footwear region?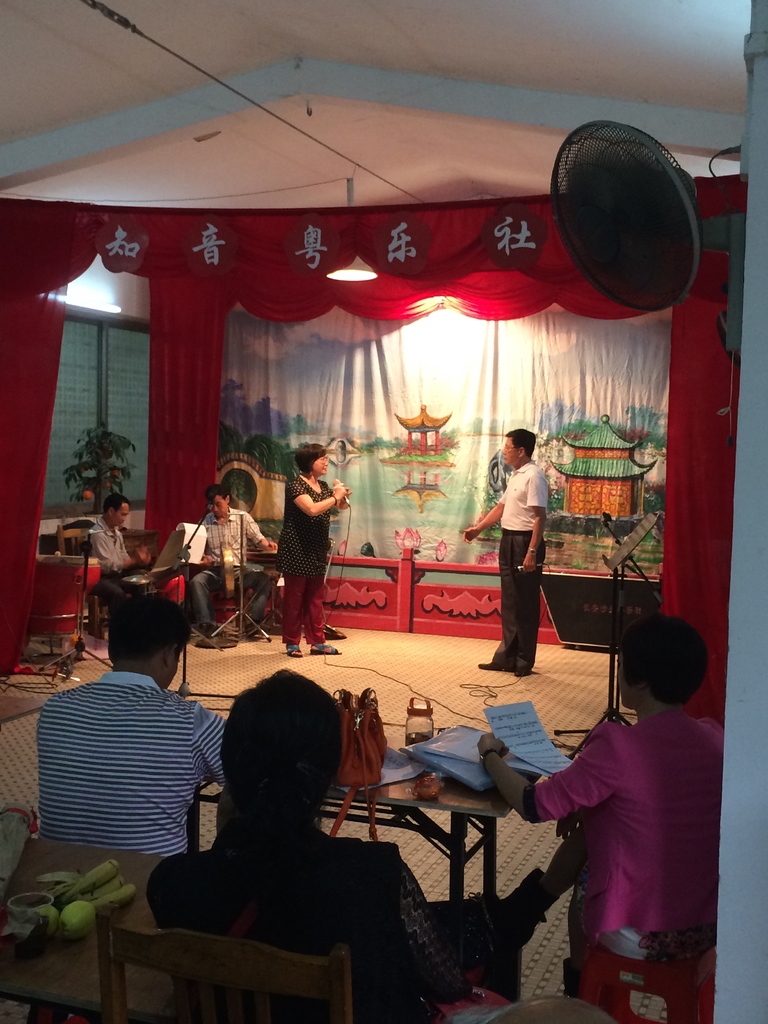
select_region(509, 655, 532, 668)
